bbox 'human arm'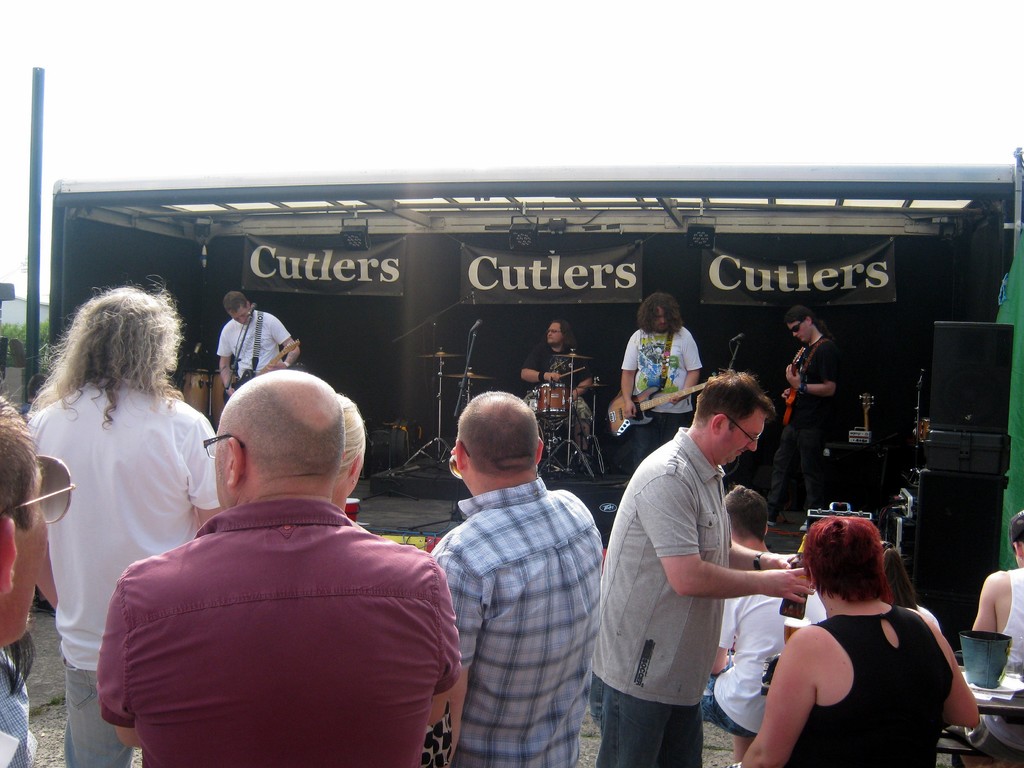
region(569, 341, 600, 397)
